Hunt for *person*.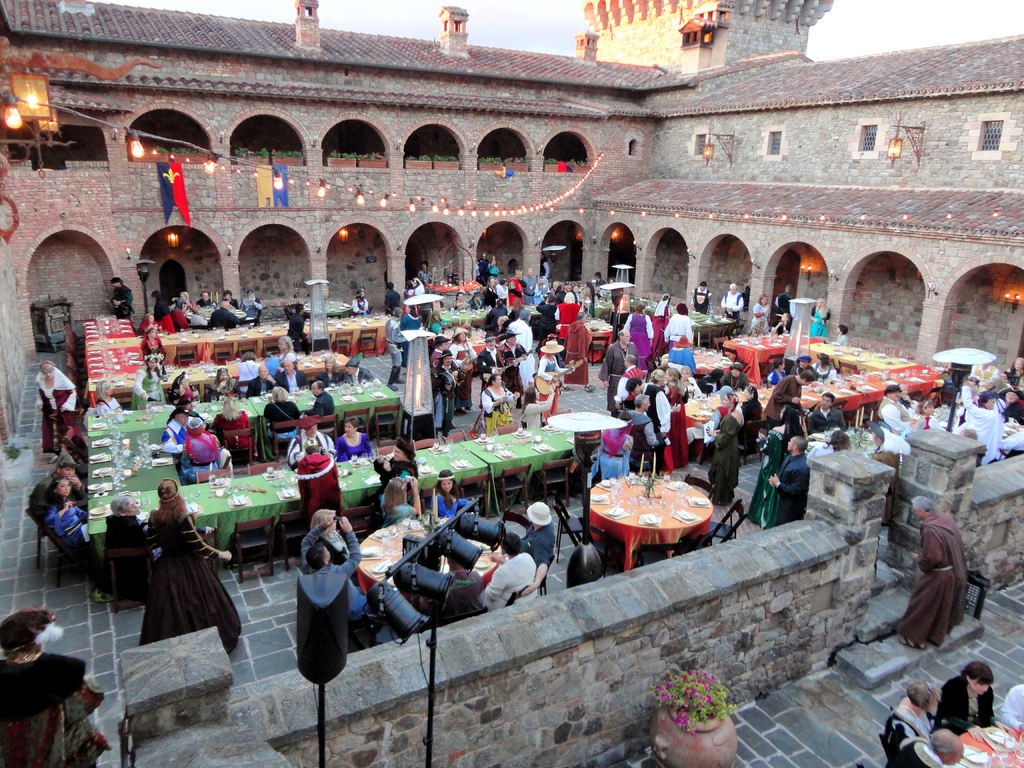
Hunted down at box(0, 605, 106, 767).
